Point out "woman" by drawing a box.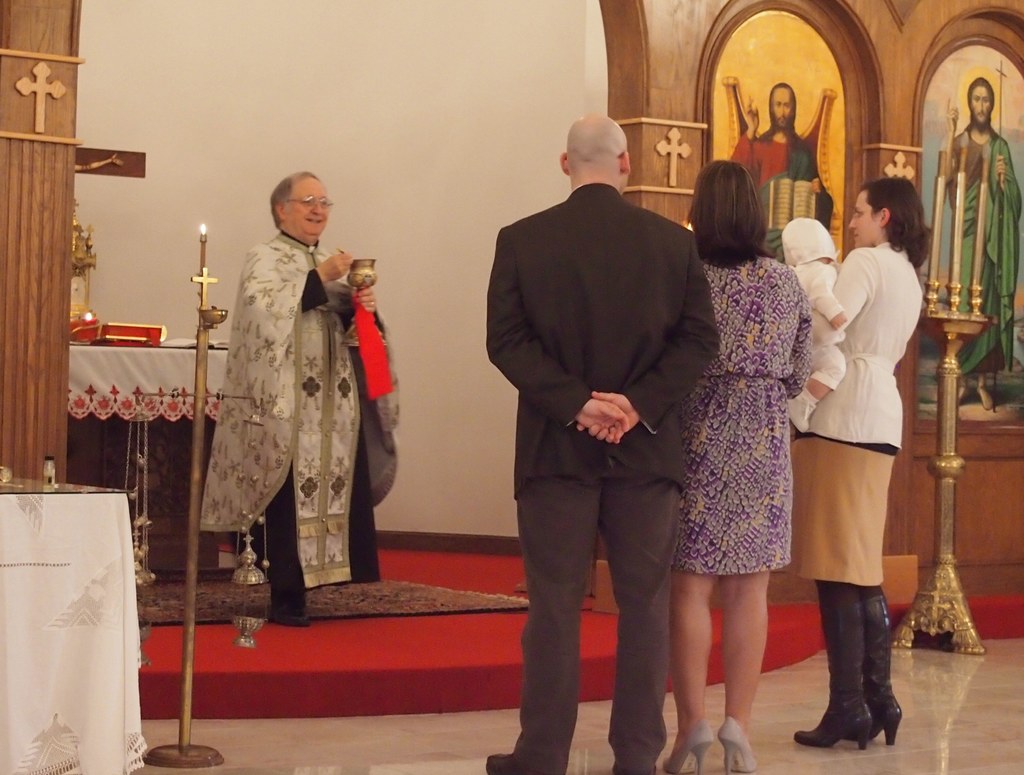
bbox=(676, 161, 838, 707).
